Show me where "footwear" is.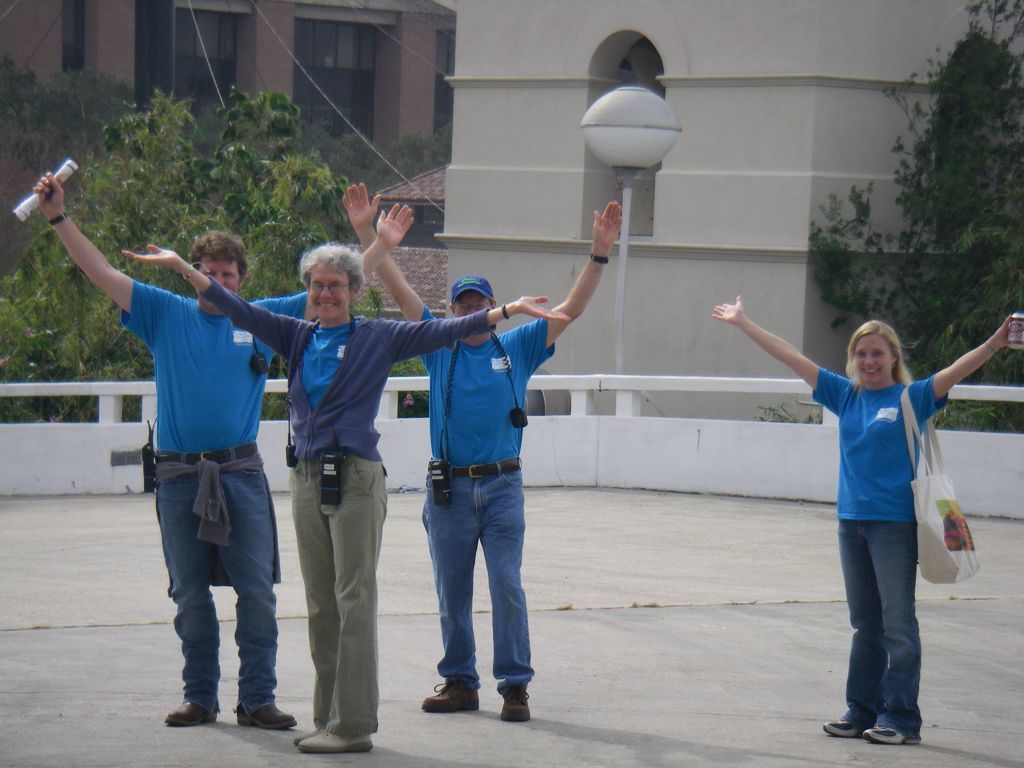
"footwear" is at bbox=[418, 673, 480, 712].
